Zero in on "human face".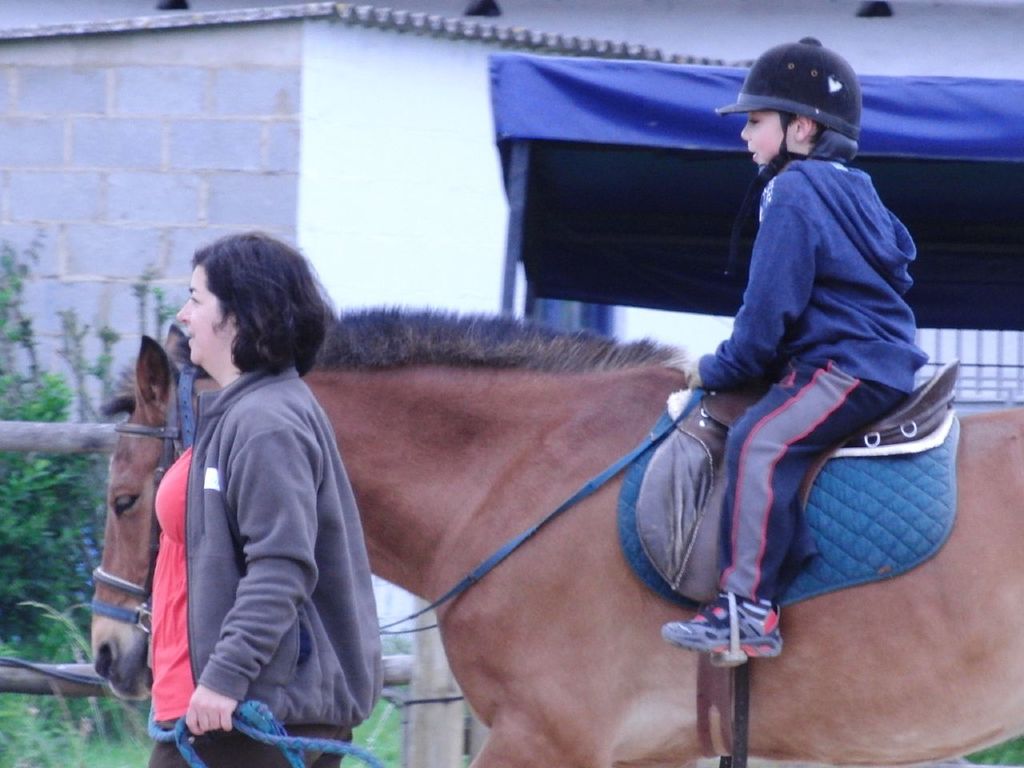
Zeroed in: 177:263:230:367.
